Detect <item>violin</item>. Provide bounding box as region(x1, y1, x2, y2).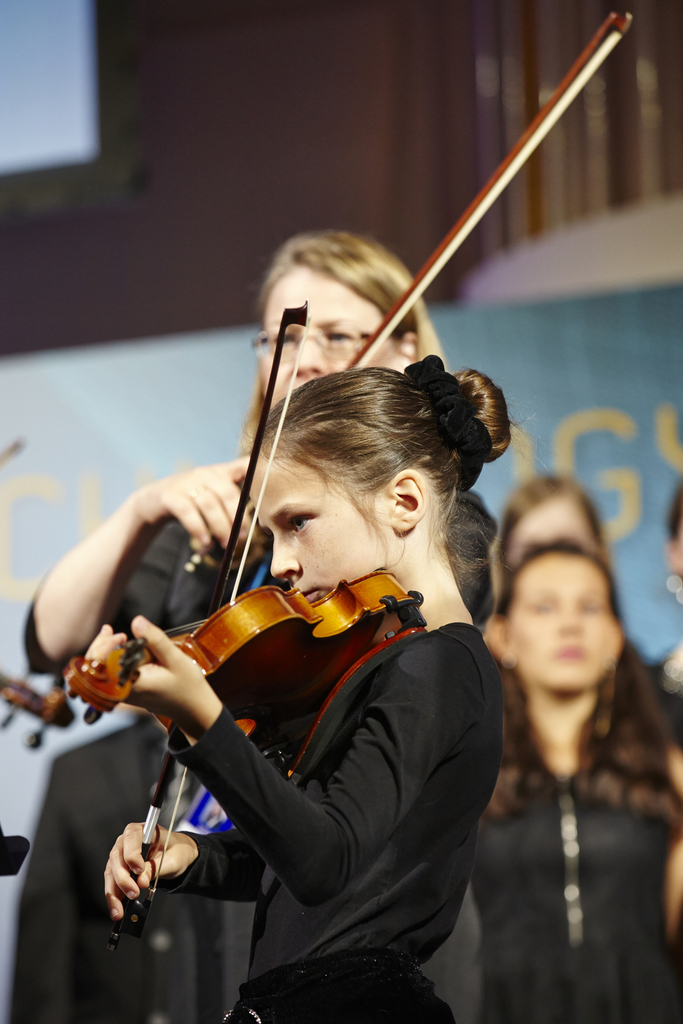
region(181, 8, 639, 573).
